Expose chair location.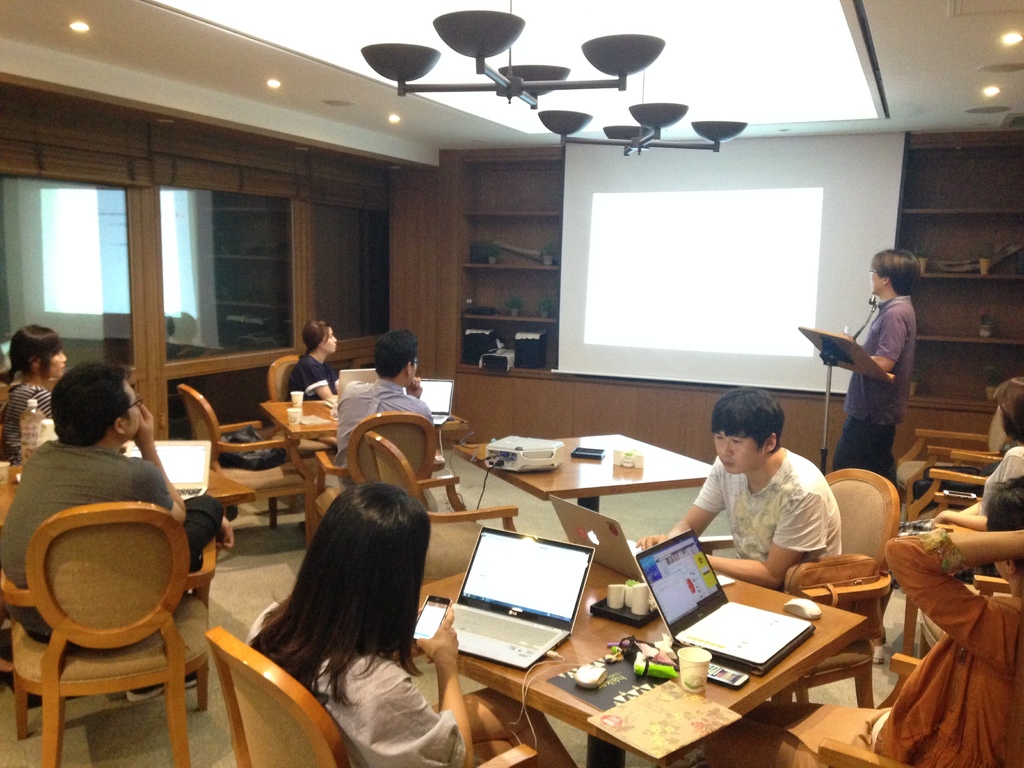
Exposed at (left=816, top=653, right=929, bottom=767).
